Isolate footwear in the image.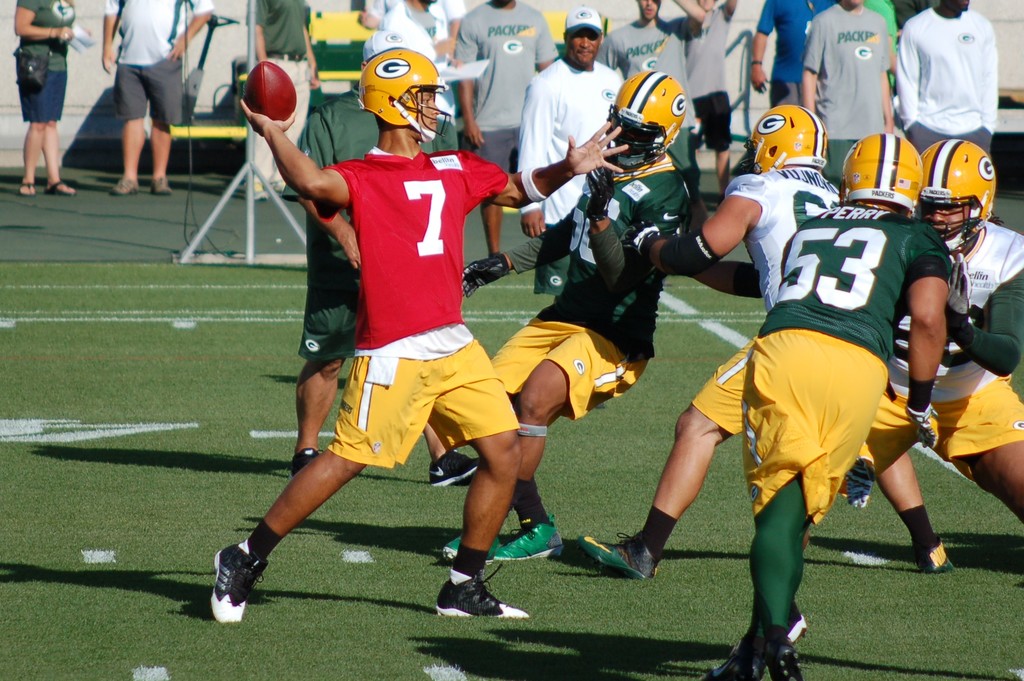
Isolated region: [x1=767, y1=624, x2=806, y2=680].
